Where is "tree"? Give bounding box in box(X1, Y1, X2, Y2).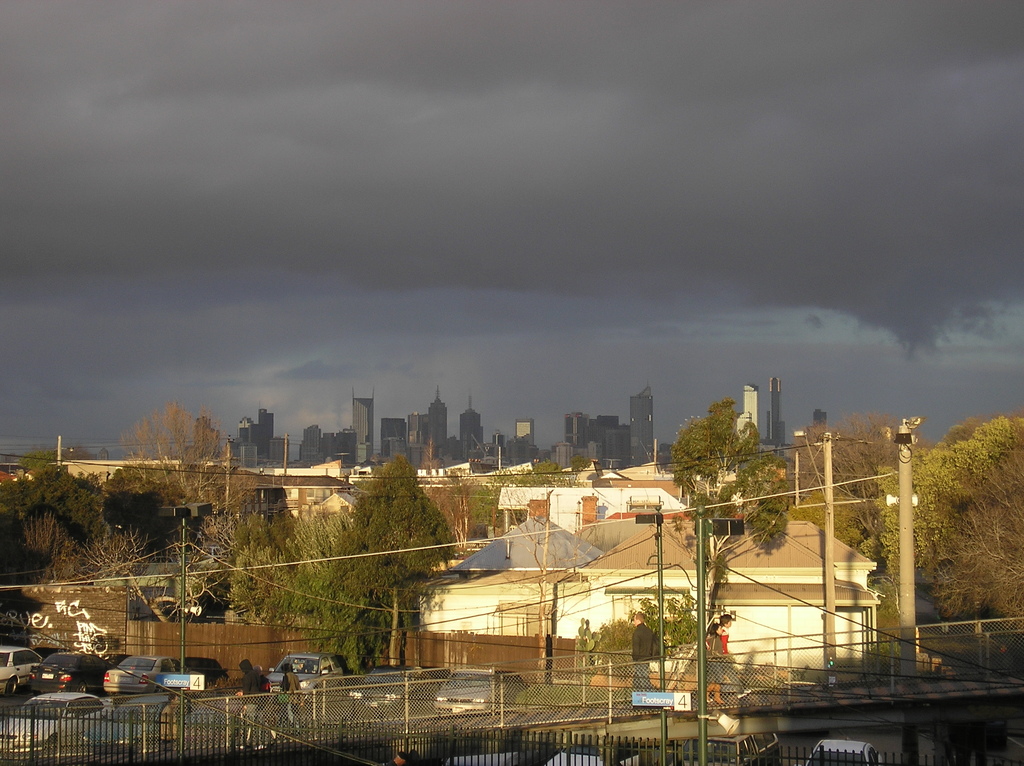
box(577, 581, 744, 680).
